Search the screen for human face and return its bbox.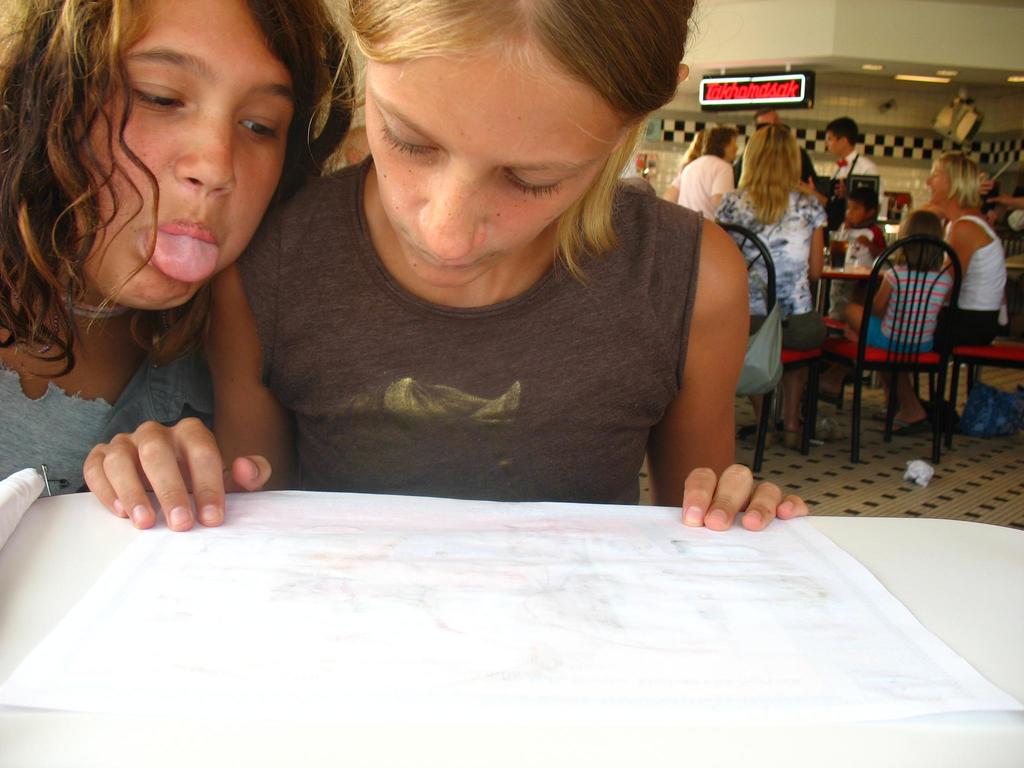
Found: 929:168:952:204.
